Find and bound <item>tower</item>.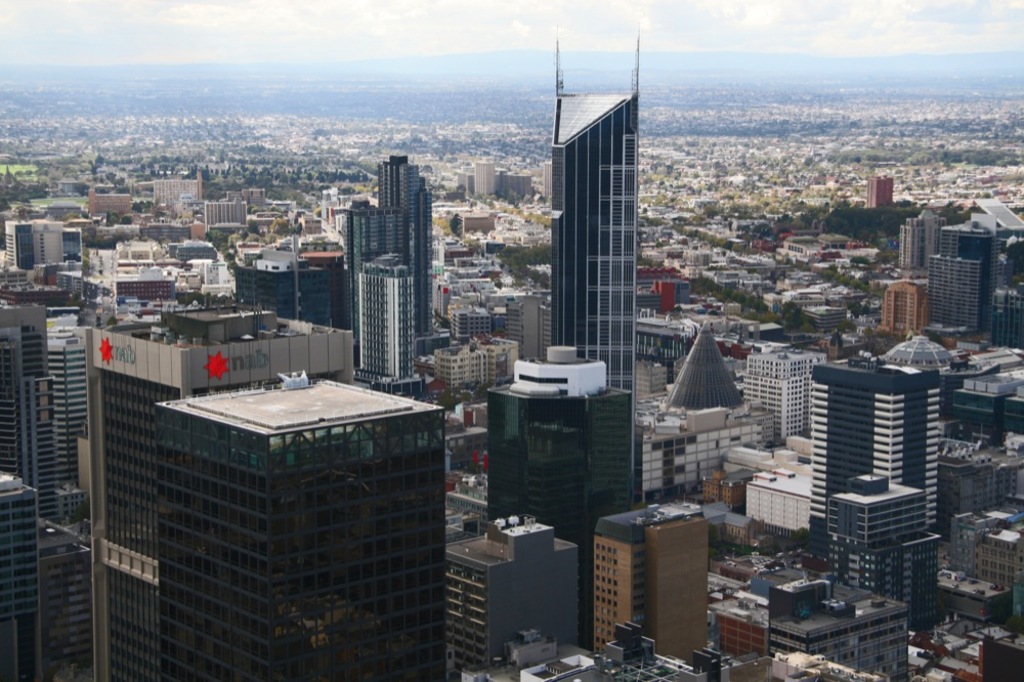
Bound: l=0, t=470, r=34, b=681.
